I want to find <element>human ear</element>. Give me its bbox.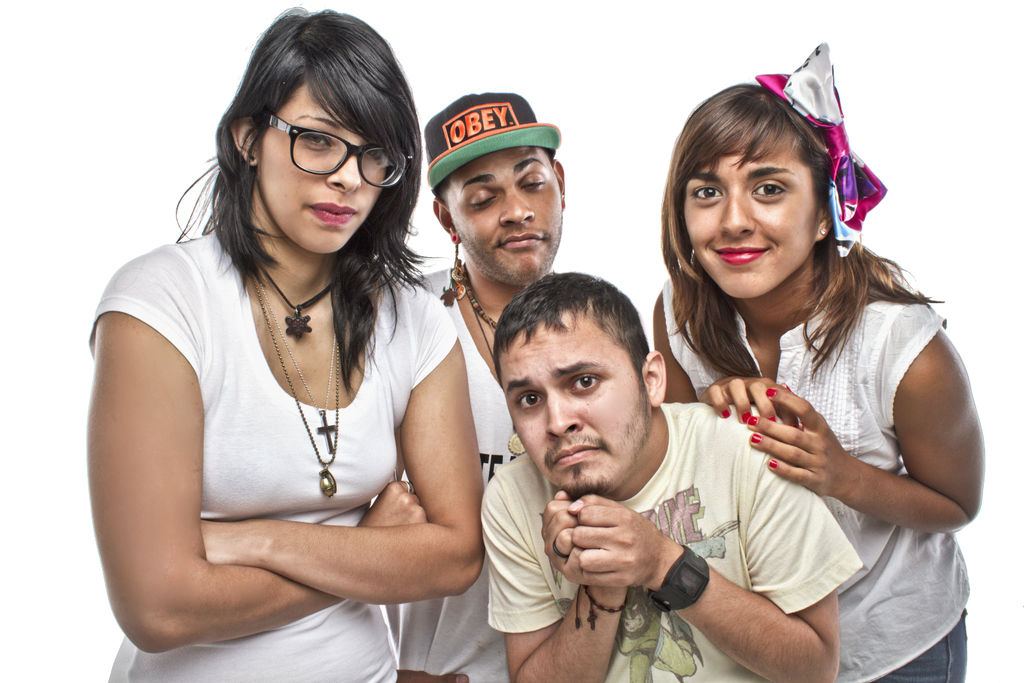
<bbox>816, 195, 836, 241</bbox>.
